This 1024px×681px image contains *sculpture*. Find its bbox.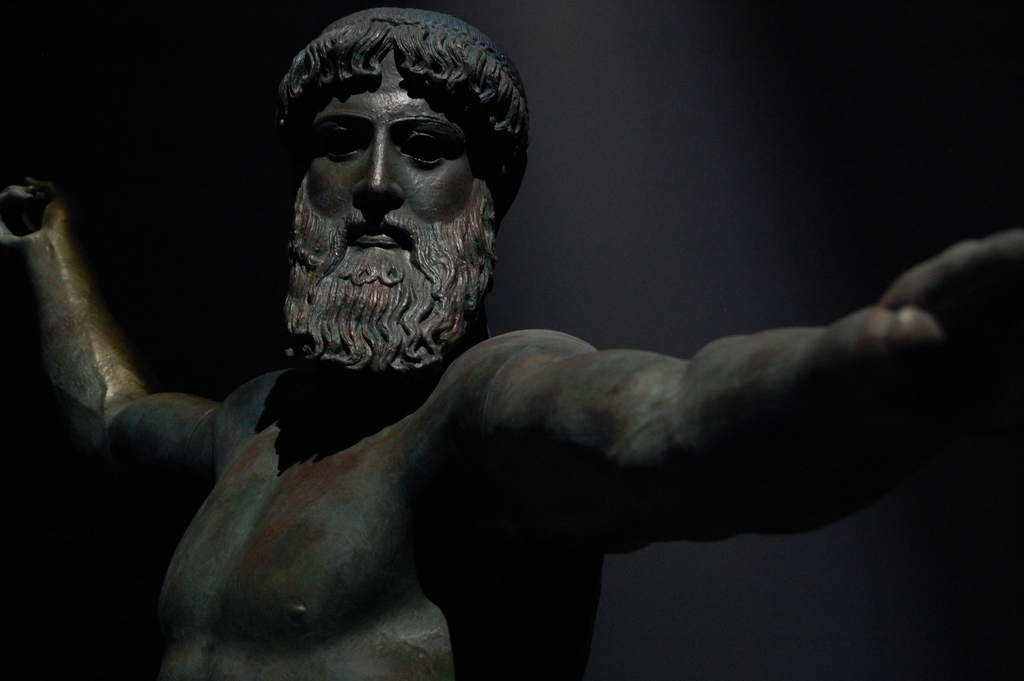
pyautogui.locateOnScreen(0, 0, 1023, 680).
